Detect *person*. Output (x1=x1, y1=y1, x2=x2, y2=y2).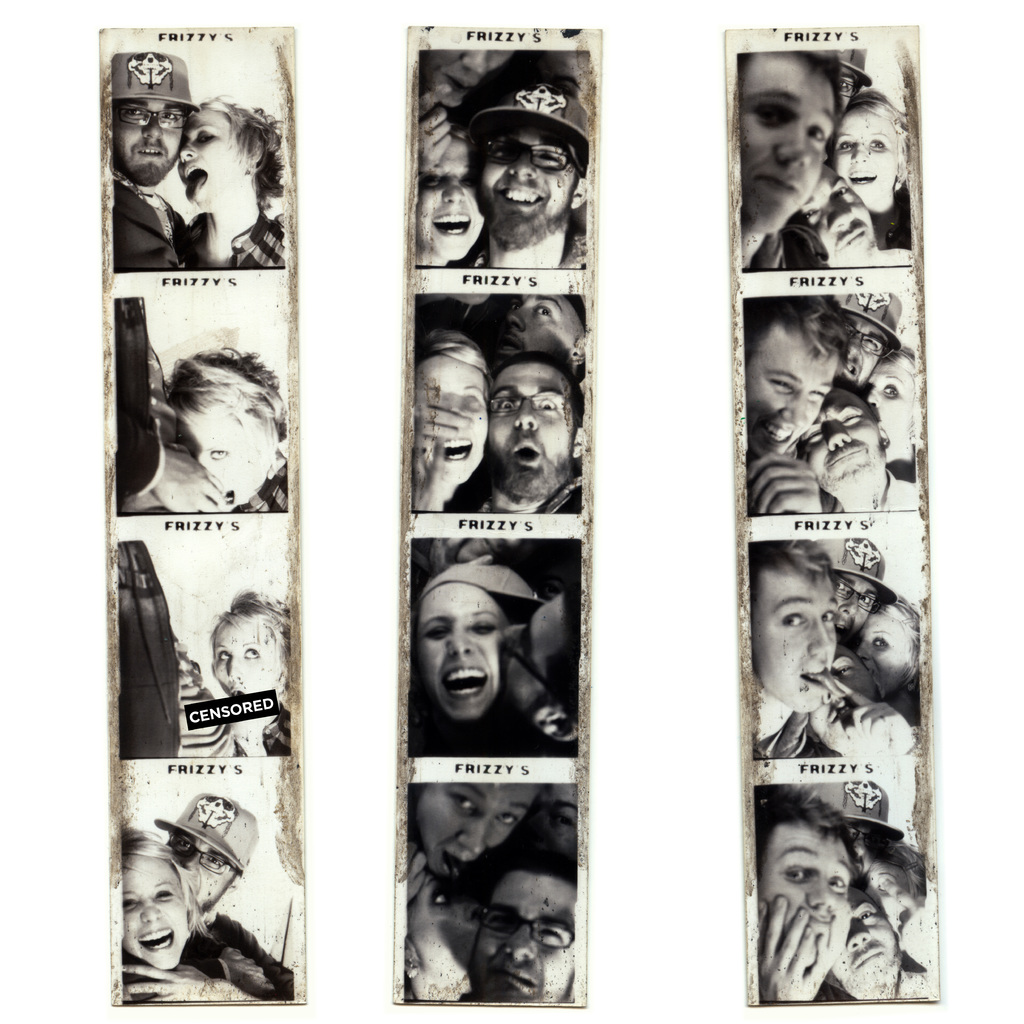
(x1=732, y1=302, x2=845, y2=517).
